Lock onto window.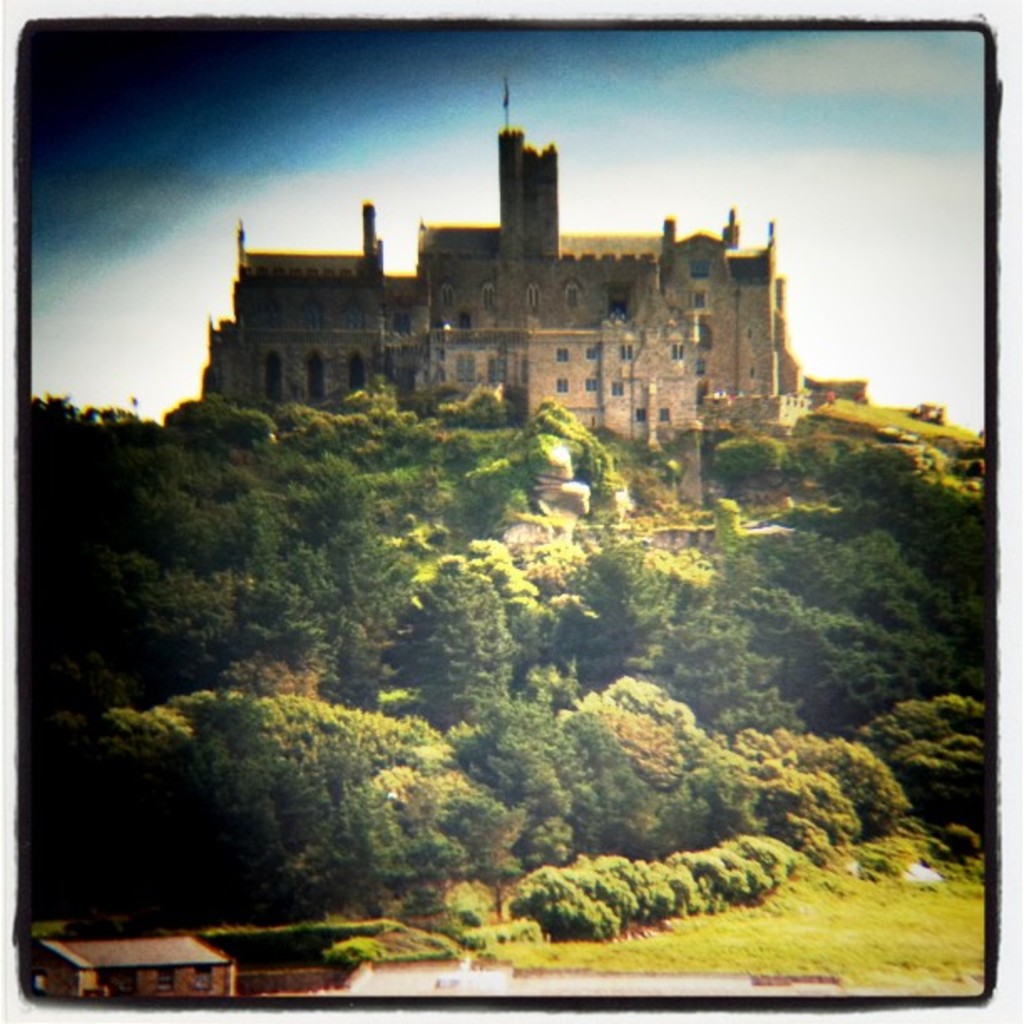
Locked: detection(310, 301, 326, 326).
